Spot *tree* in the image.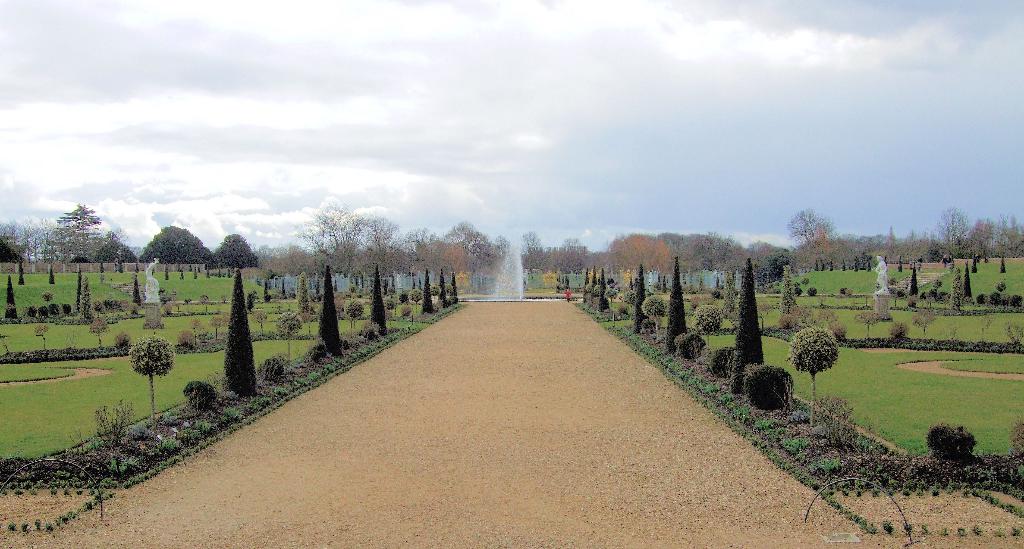
*tree* found at <box>781,263,795,315</box>.
